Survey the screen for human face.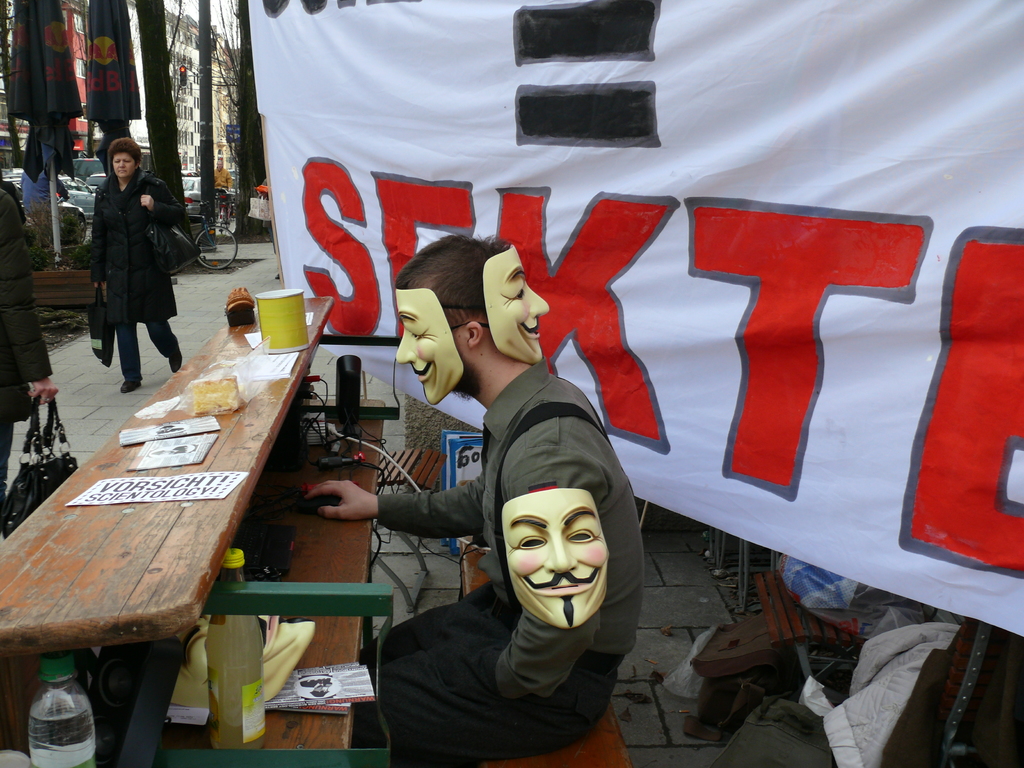
Survey found: region(483, 245, 548, 367).
